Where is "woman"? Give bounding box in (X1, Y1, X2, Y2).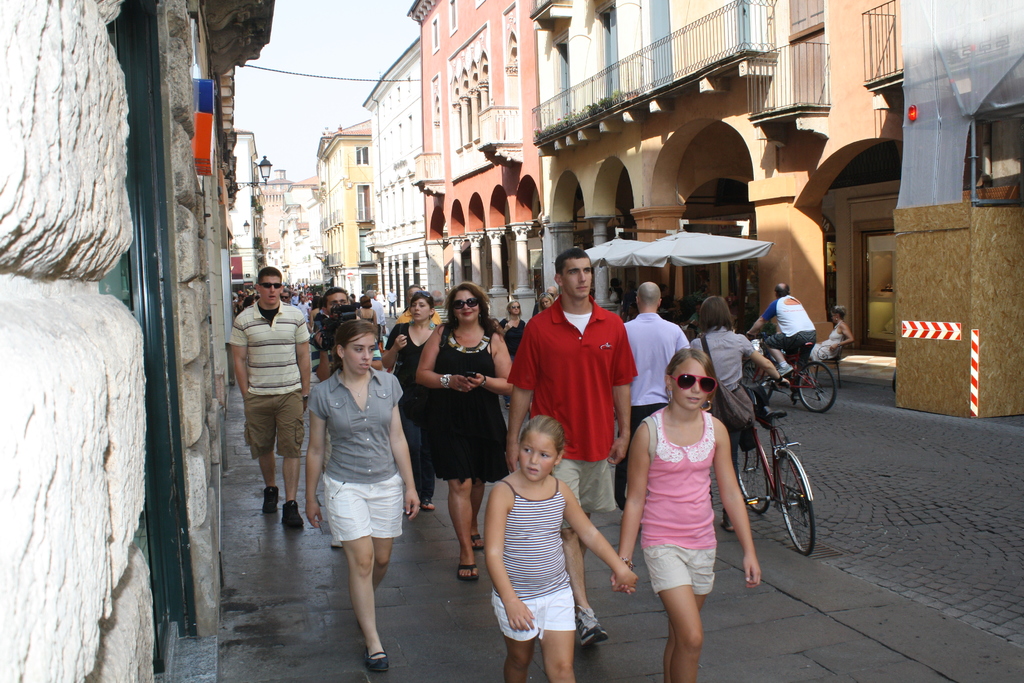
(383, 290, 440, 509).
